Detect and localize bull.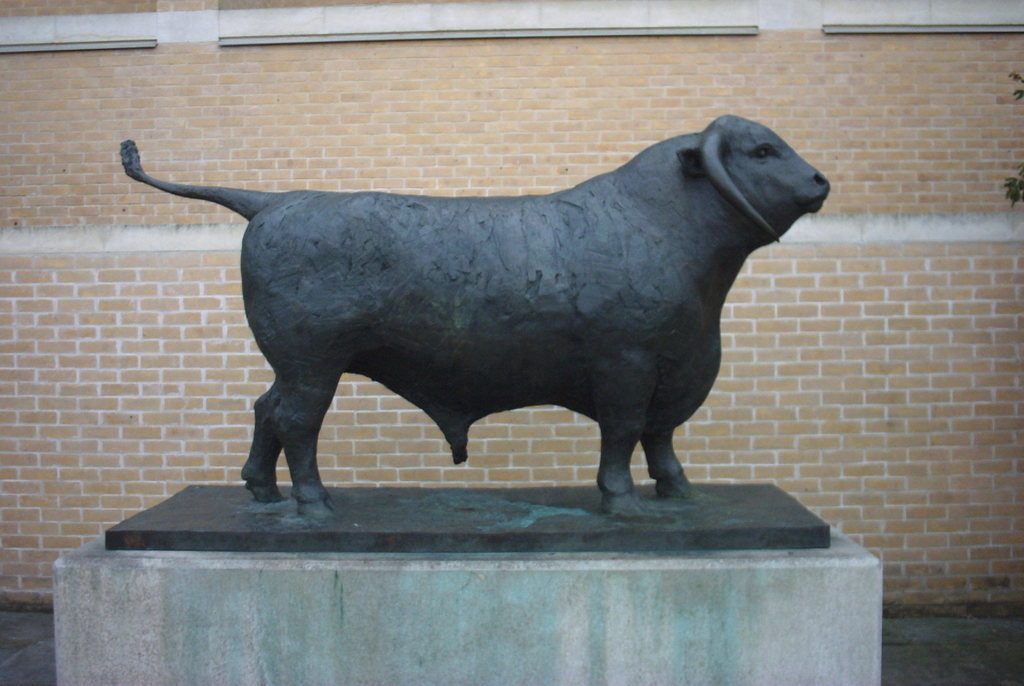
Localized at [92,115,870,515].
